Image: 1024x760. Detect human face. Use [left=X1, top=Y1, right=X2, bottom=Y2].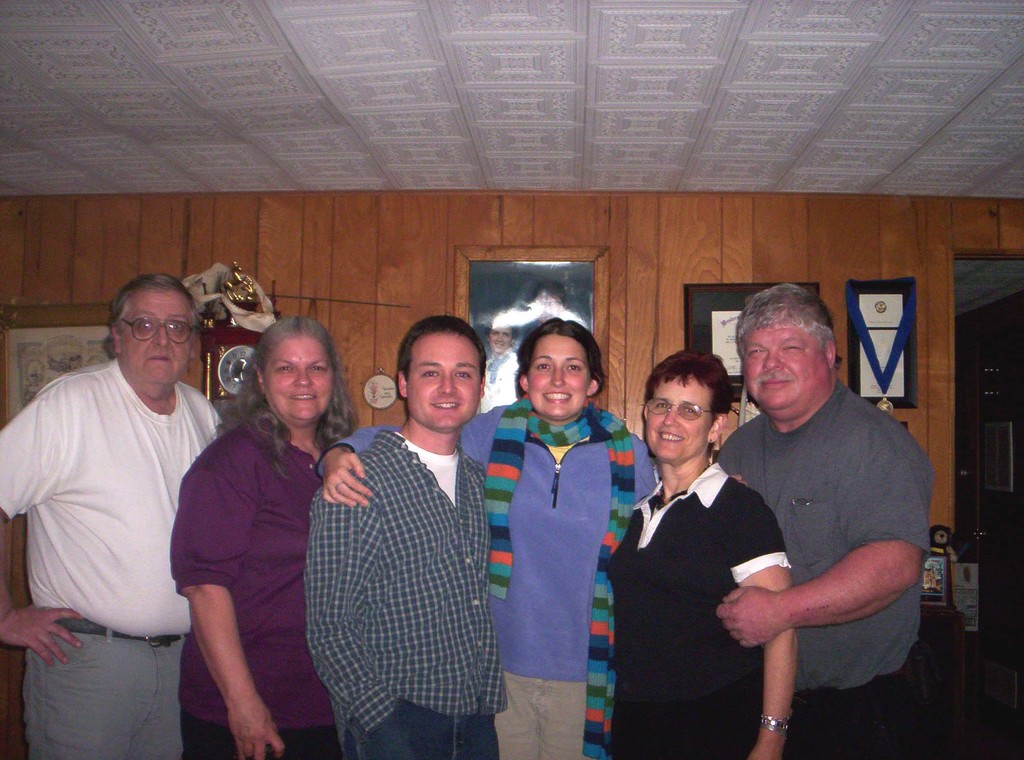
[left=739, top=309, right=832, bottom=409].
